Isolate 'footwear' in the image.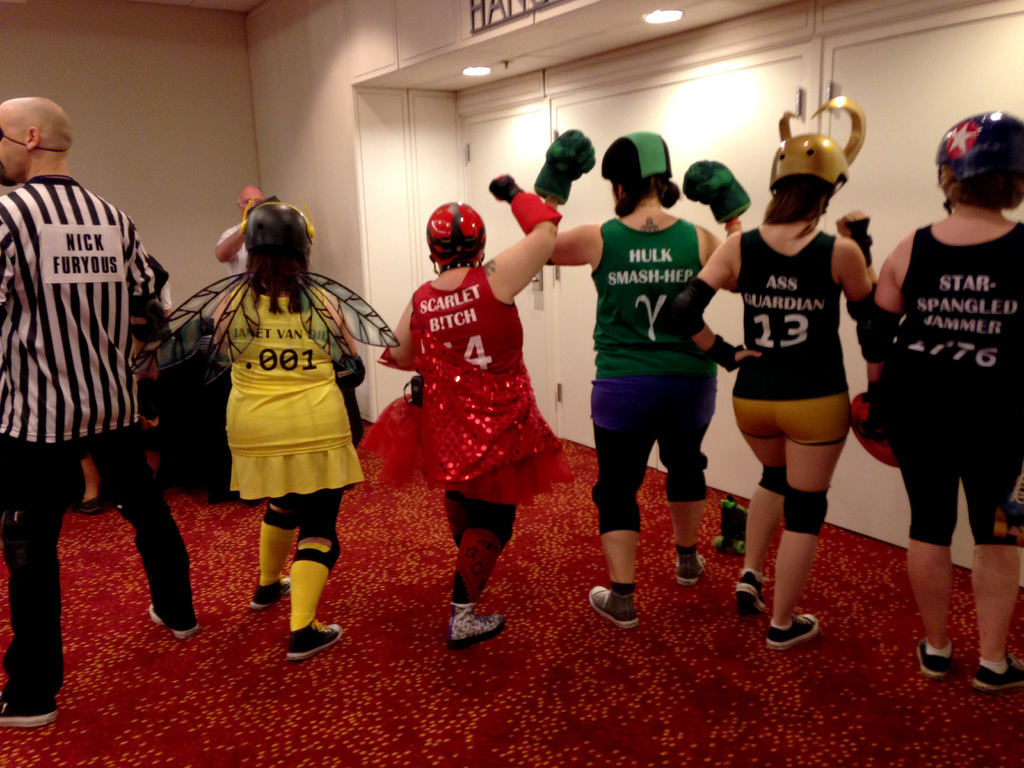
Isolated region: box(287, 619, 342, 664).
